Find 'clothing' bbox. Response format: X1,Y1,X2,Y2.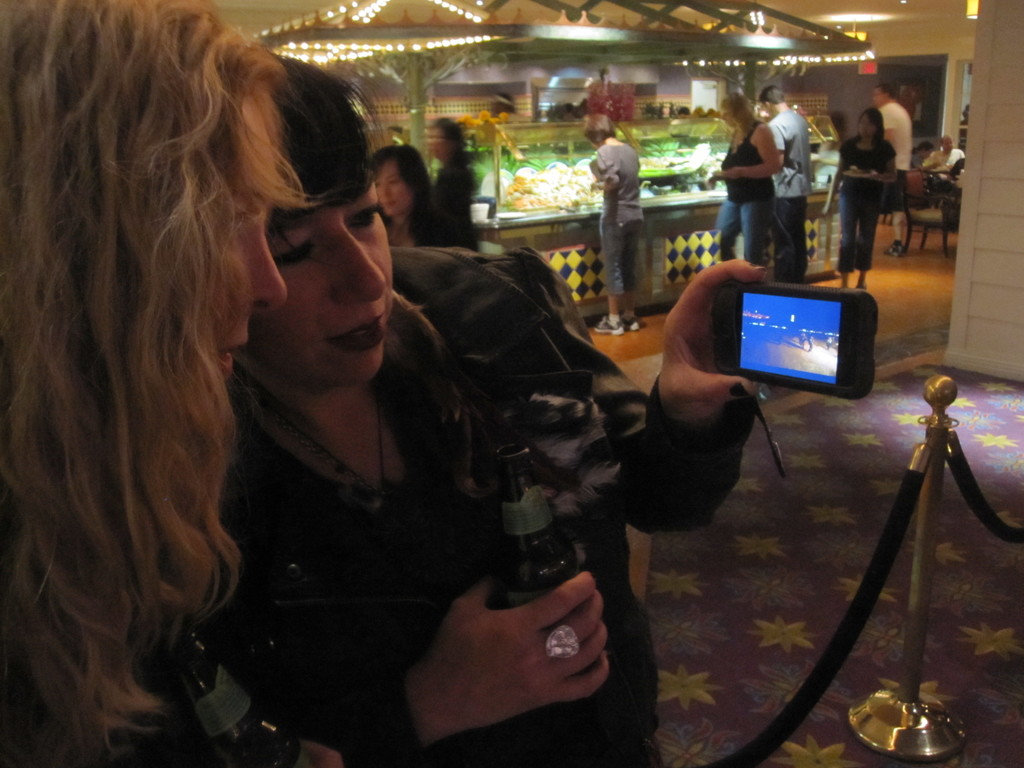
588,135,649,298.
